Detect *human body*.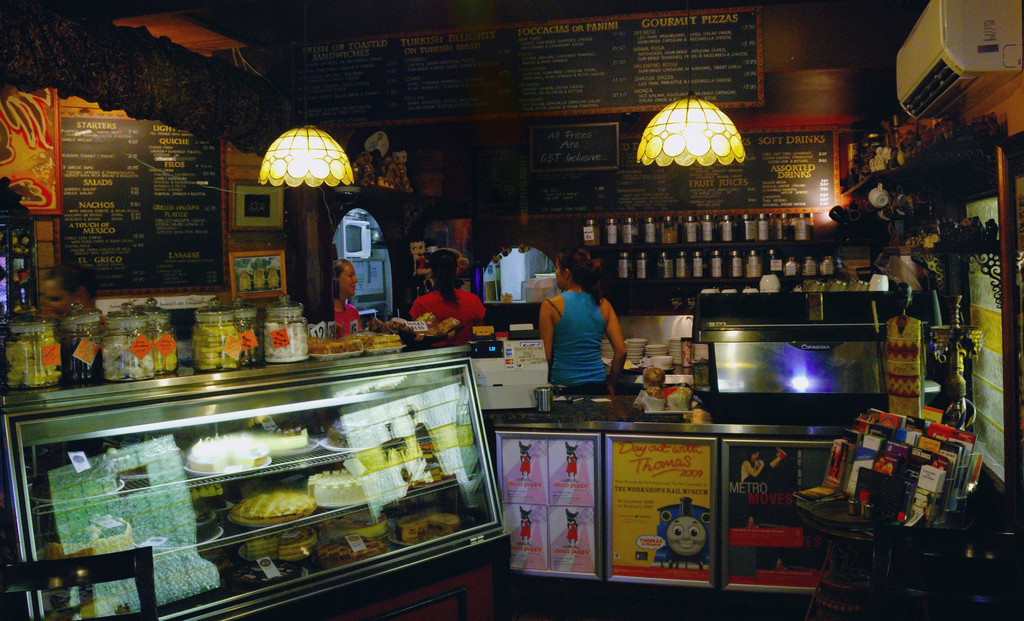
Detected at x1=537, y1=249, x2=630, y2=399.
